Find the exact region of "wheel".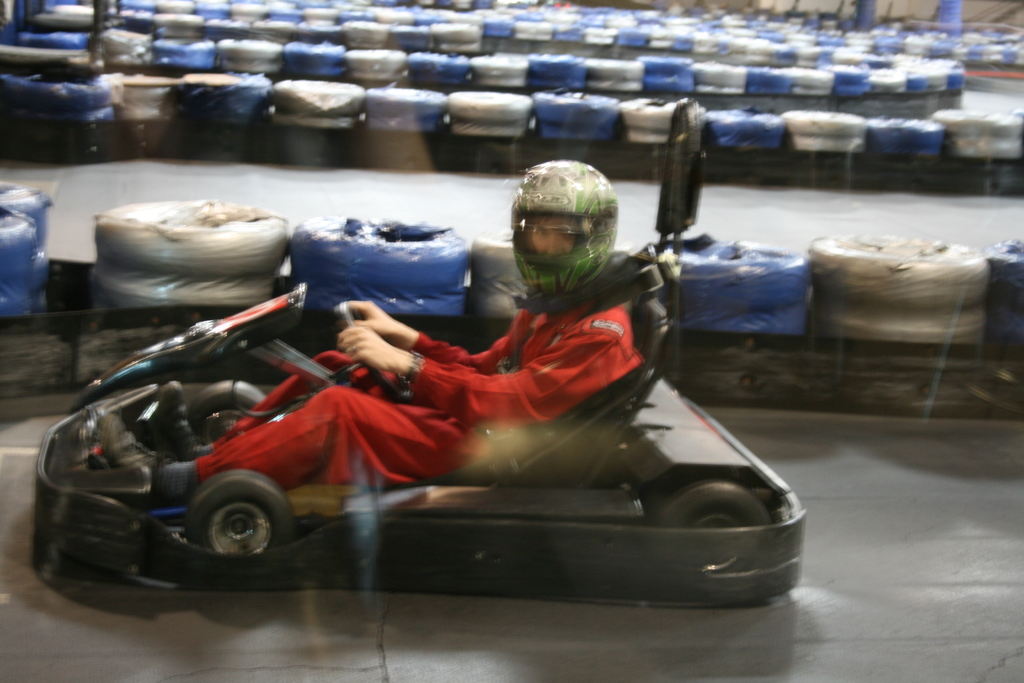
Exact region: <bbox>867, 119, 946, 154</bbox>.
